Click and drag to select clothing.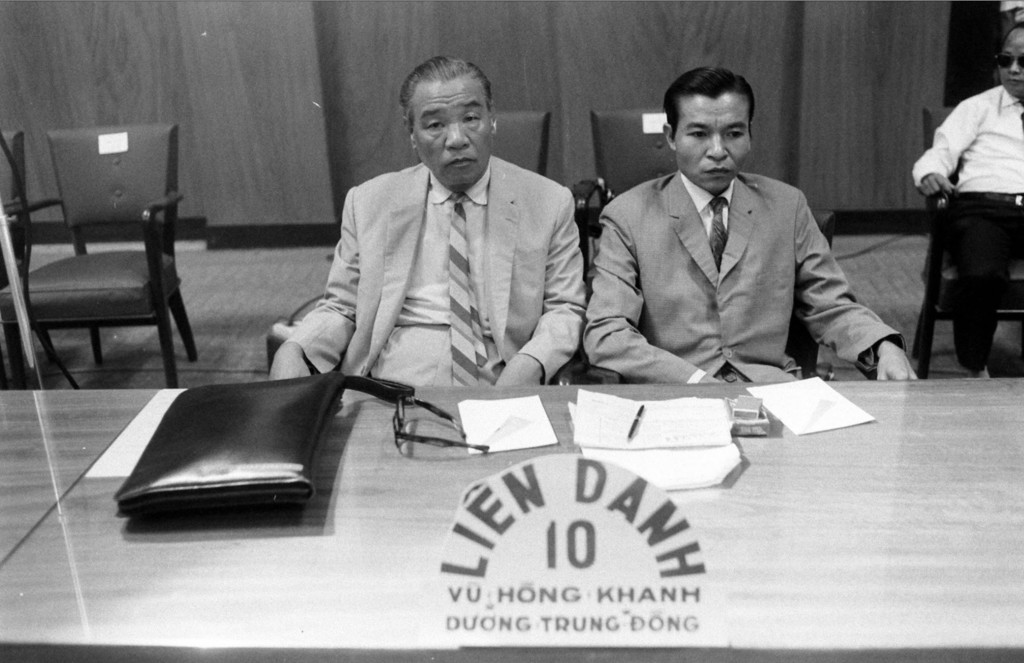
Selection: crop(945, 199, 1023, 367).
